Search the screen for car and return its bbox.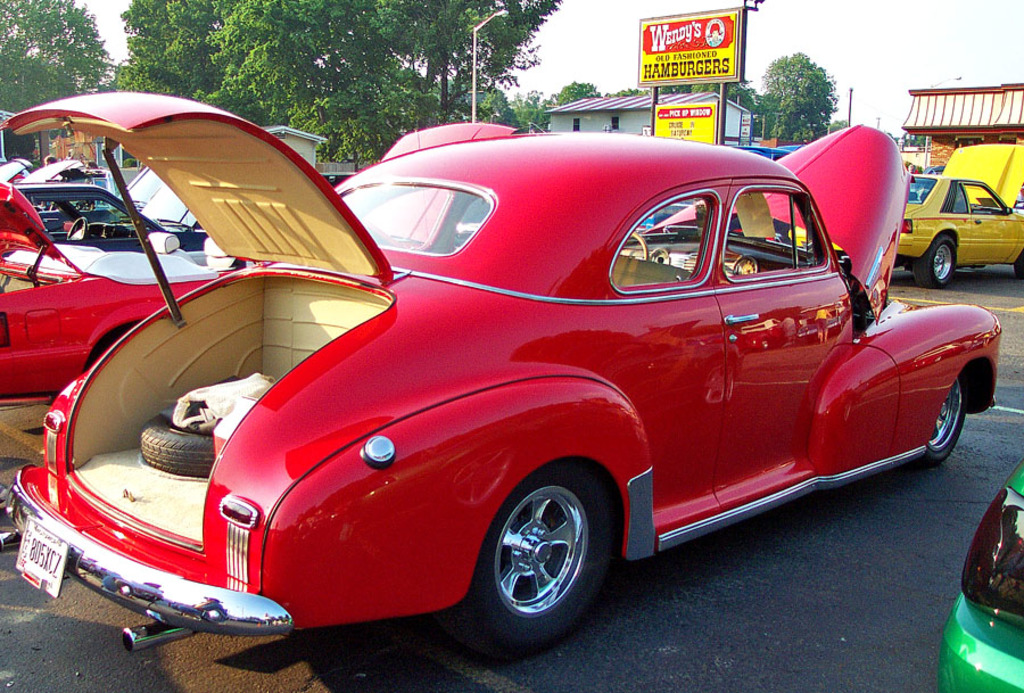
Found: {"x1": 0, "y1": 89, "x2": 1004, "y2": 653}.
